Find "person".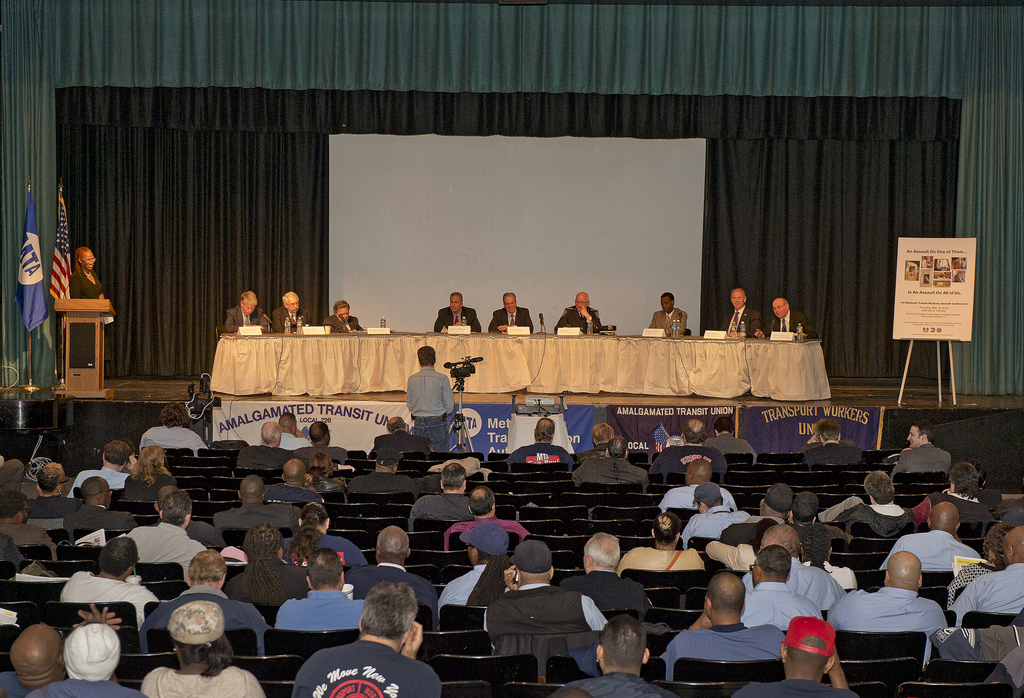
461:488:532:555.
